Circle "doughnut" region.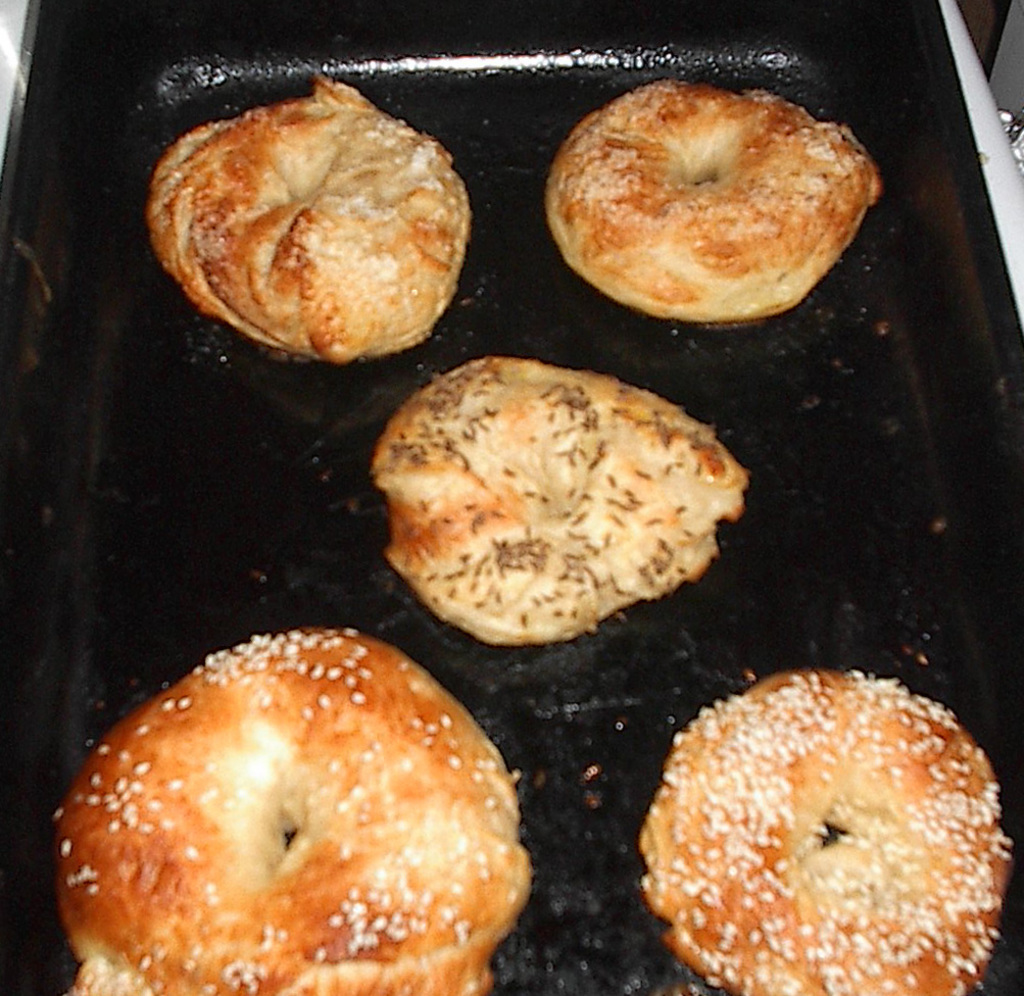
Region: bbox=[55, 620, 543, 995].
